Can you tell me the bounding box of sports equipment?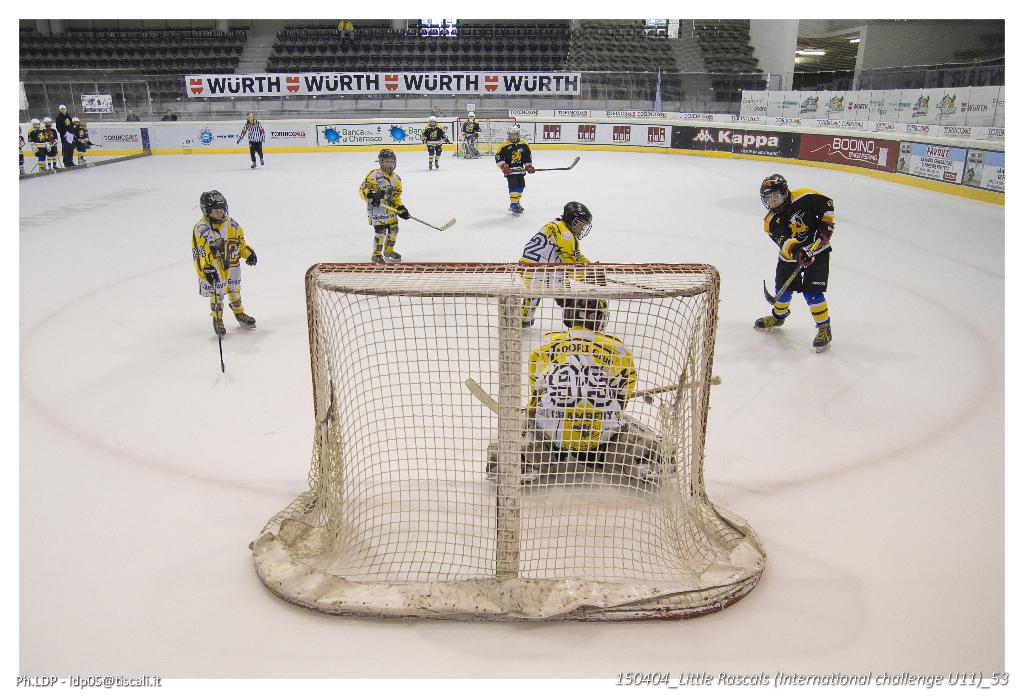
<box>765,236,820,306</box>.
